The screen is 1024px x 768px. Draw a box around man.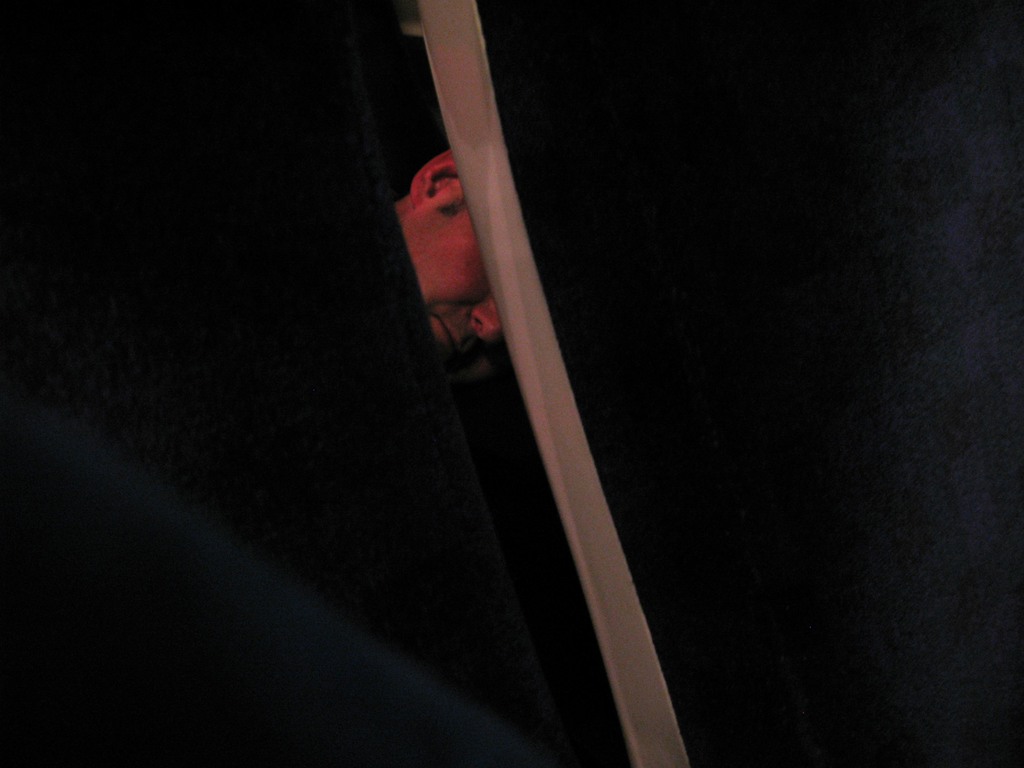
left=397, top=152, right=502, bottom=378.
